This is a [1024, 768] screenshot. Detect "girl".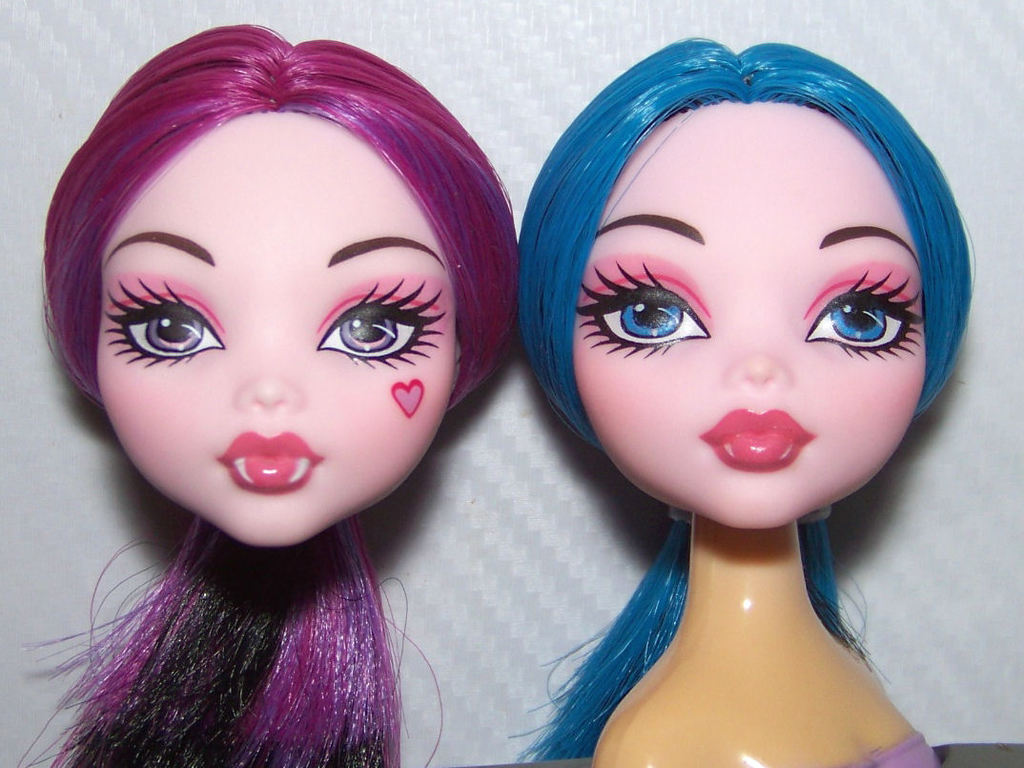
x1=18 y1=23 x2=518 y2=766.
